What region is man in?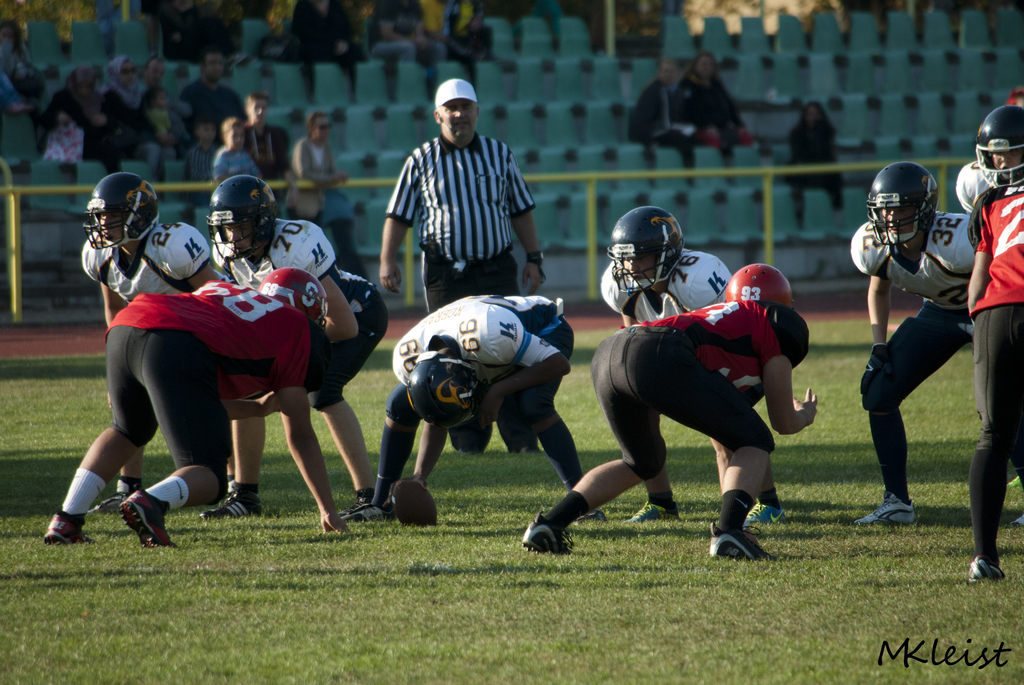
pyautogui.locateOnScreen(337, 294, 605, 530).
